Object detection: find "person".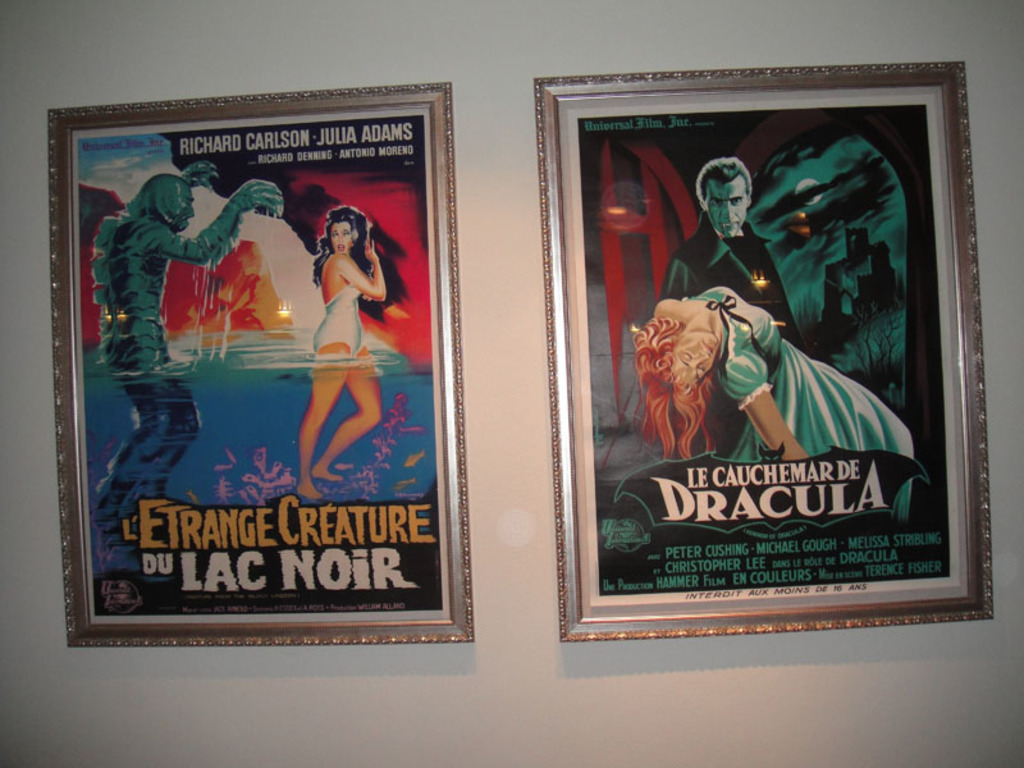
region(291, 206, 390, 499).
